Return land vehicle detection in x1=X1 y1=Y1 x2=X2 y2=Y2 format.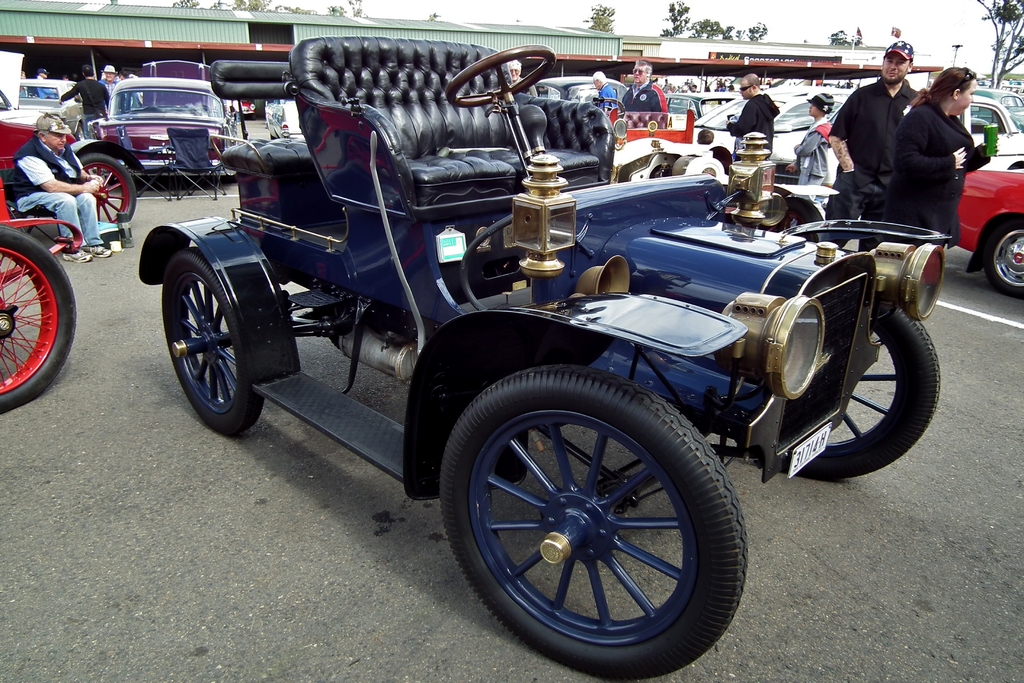
x1=0 y1=47 x2=88 y2=143.
